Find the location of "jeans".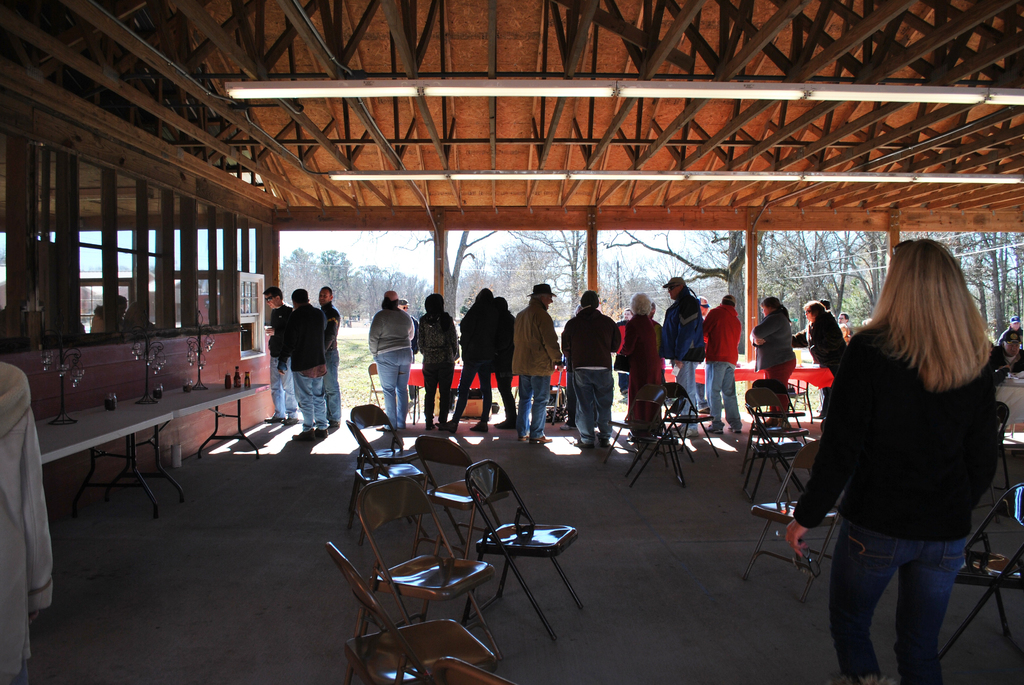
Location: box(570, 362, 614, 450).
